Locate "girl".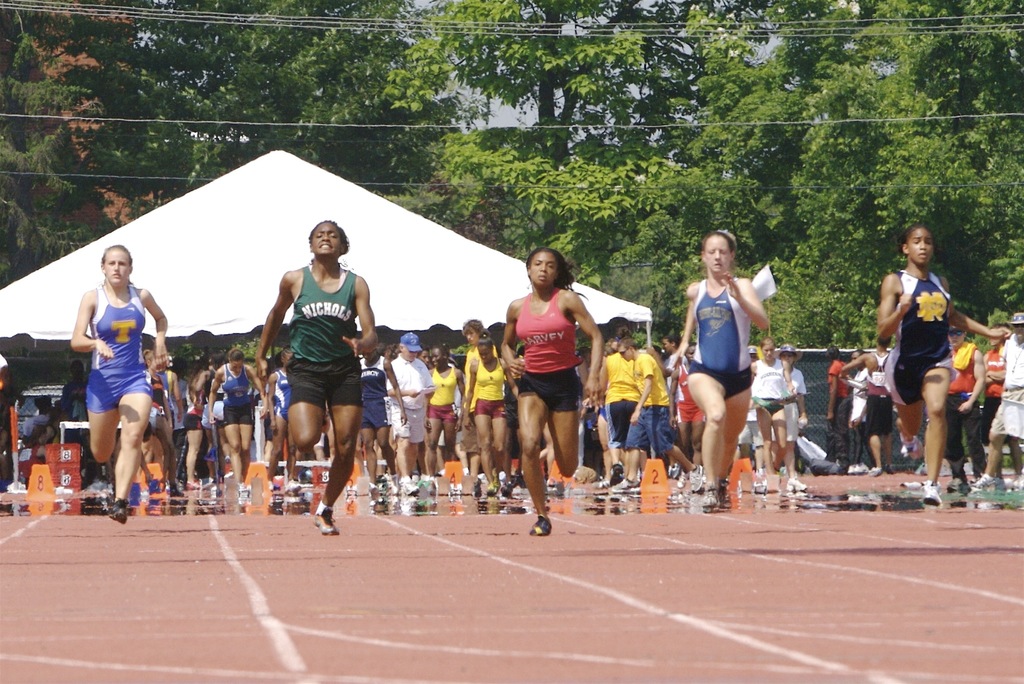
Bounding box: [left=214, top=349, right=257, bottom=499].
